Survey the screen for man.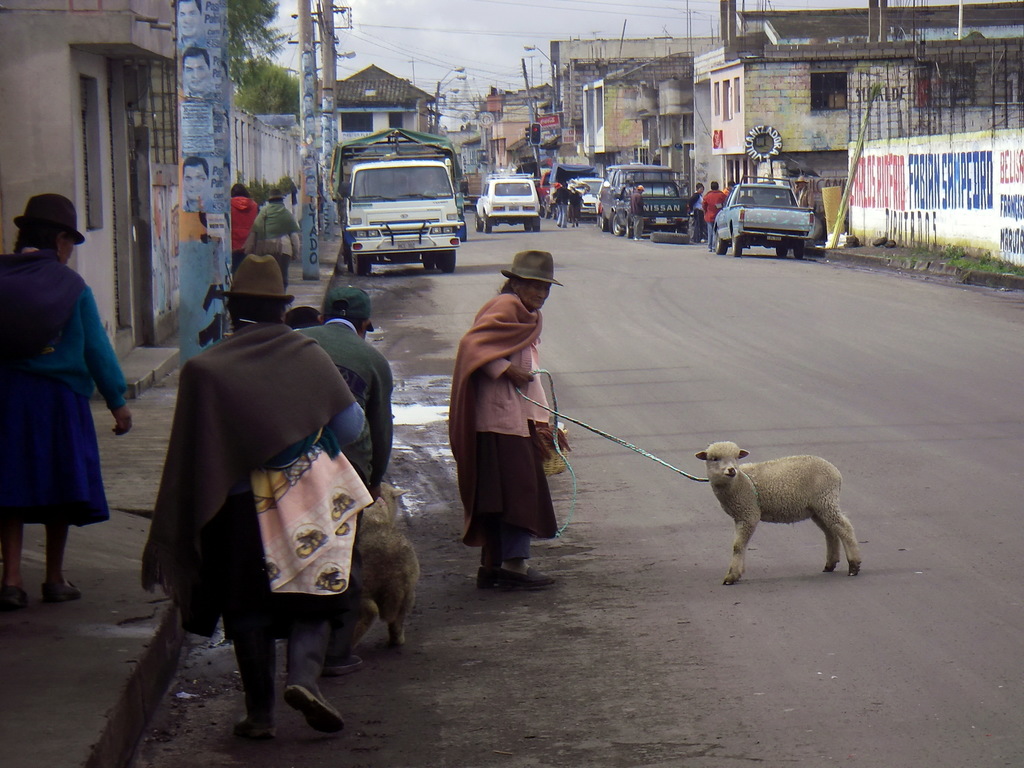
Survey found: <bbox>700, 177, 727, 252</bbox>.
